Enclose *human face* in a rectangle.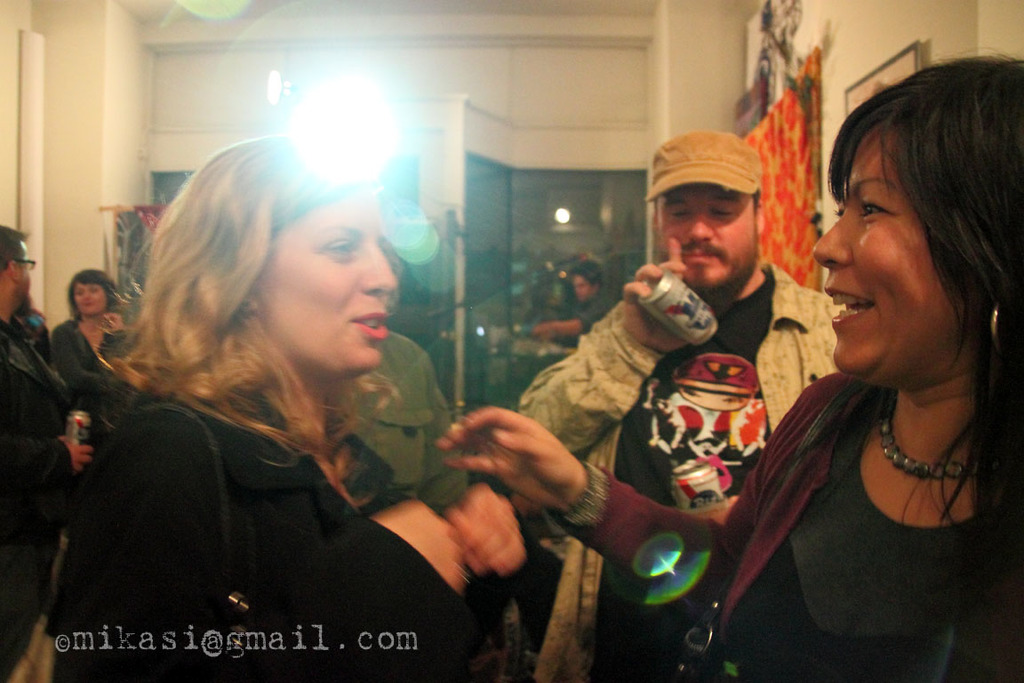
bbox=[244, 193, 399, 377].
